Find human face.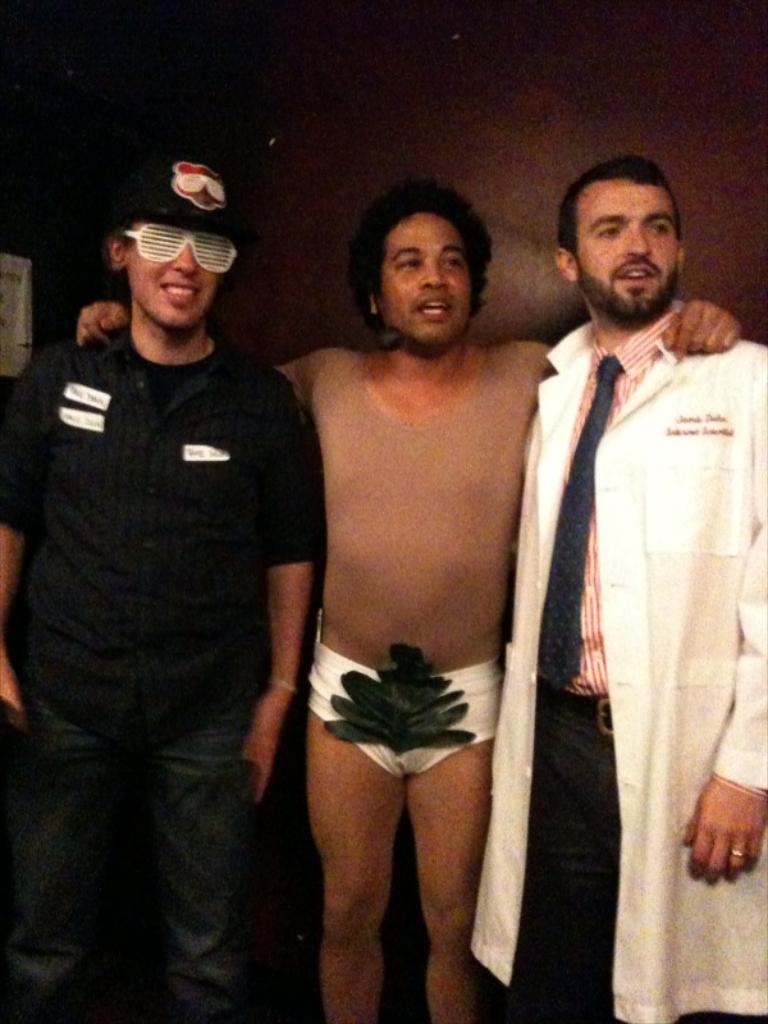
bbox(380, 209, 471, 343).
